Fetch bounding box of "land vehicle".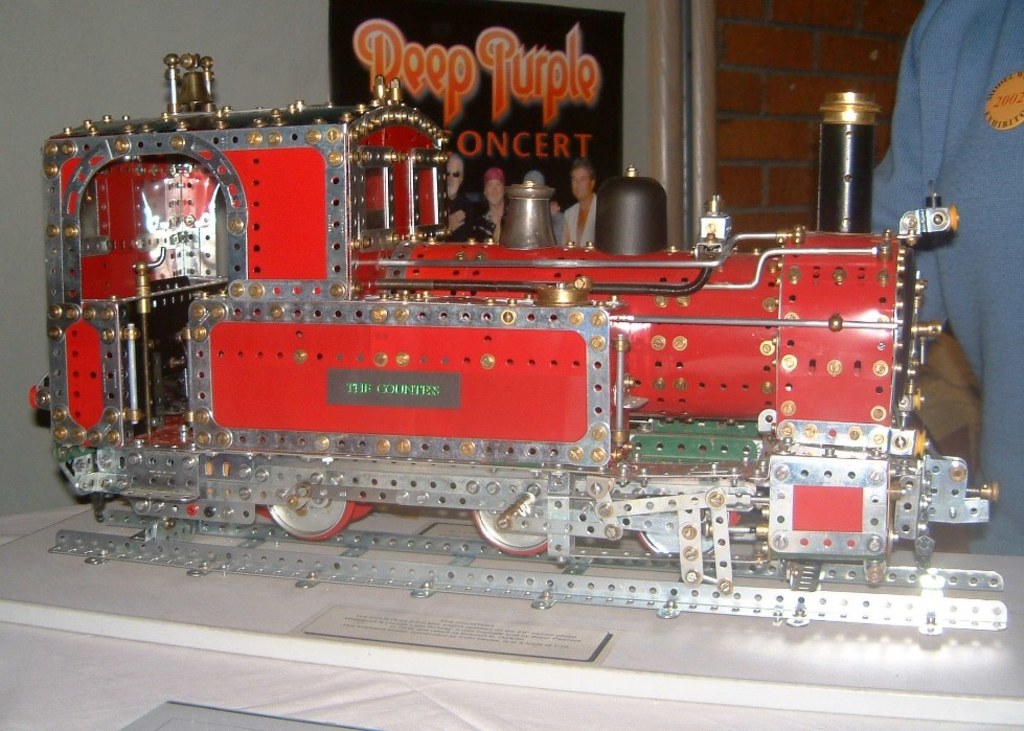
Bbox: Rect(41, 15, 988, 579).
